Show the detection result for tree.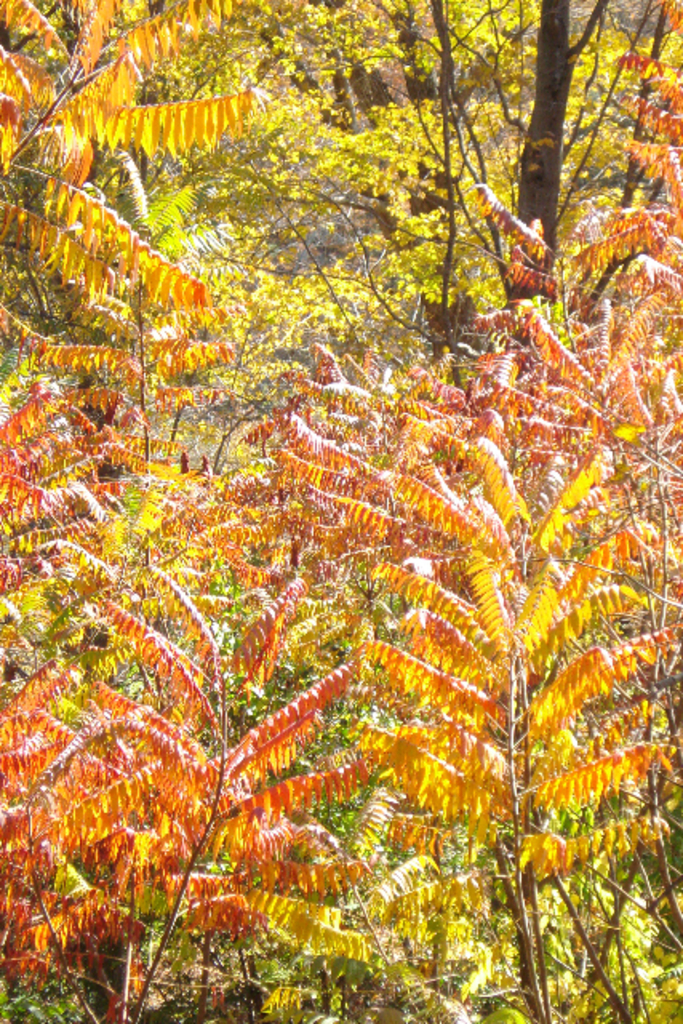
[0,0,681,1022].
